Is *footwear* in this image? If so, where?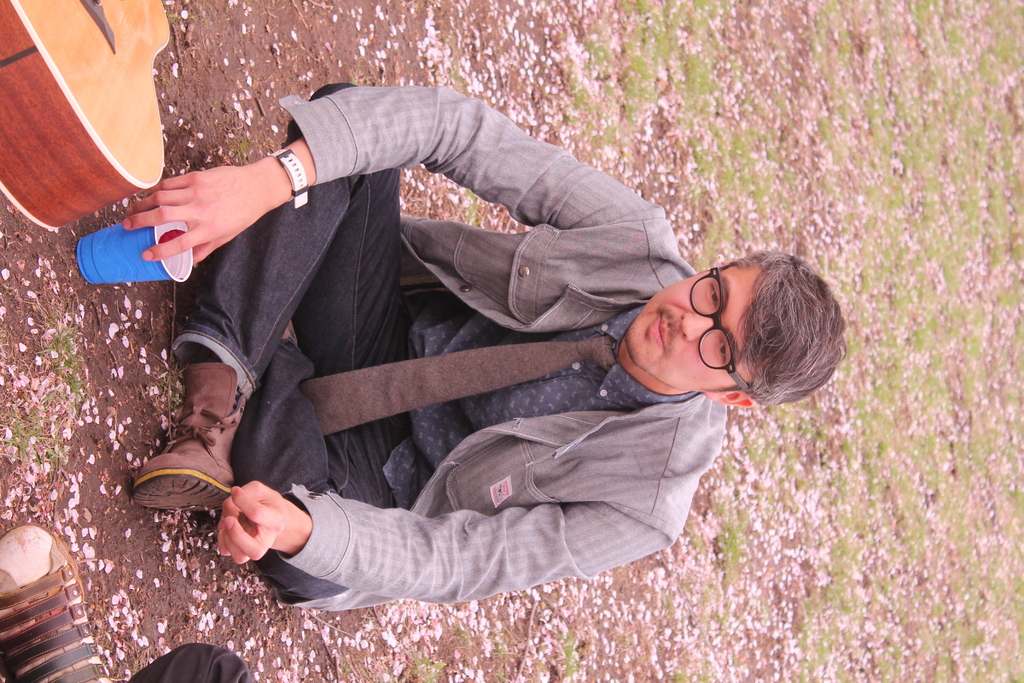
Yes, at box=[128, 366, 232, 509].
